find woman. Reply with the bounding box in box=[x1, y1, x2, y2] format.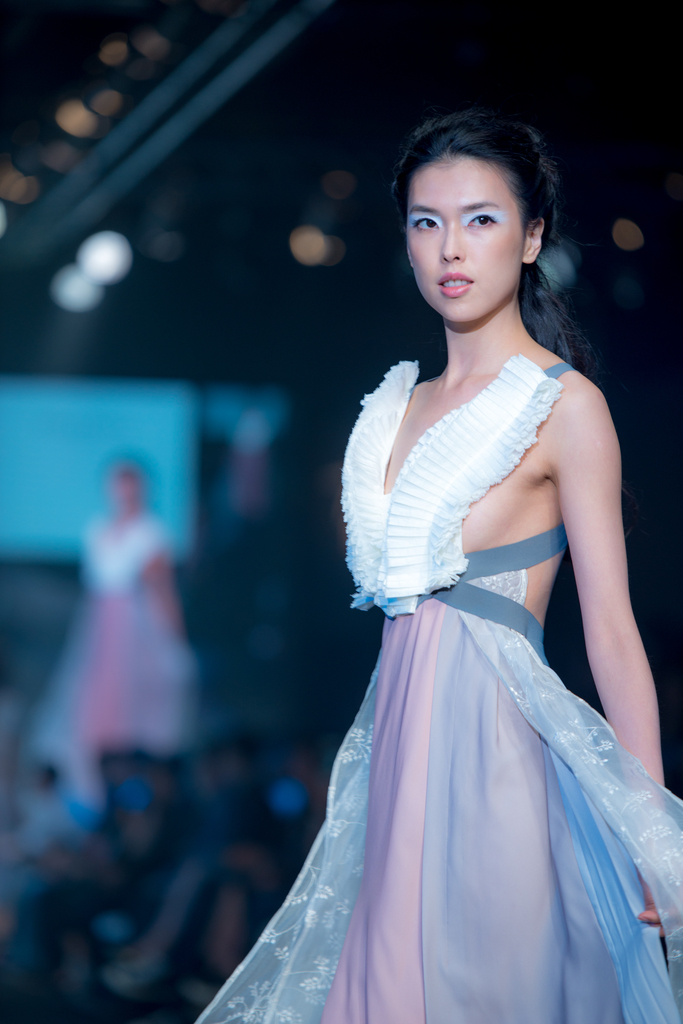
box=[326, 106, 682, 1021].
